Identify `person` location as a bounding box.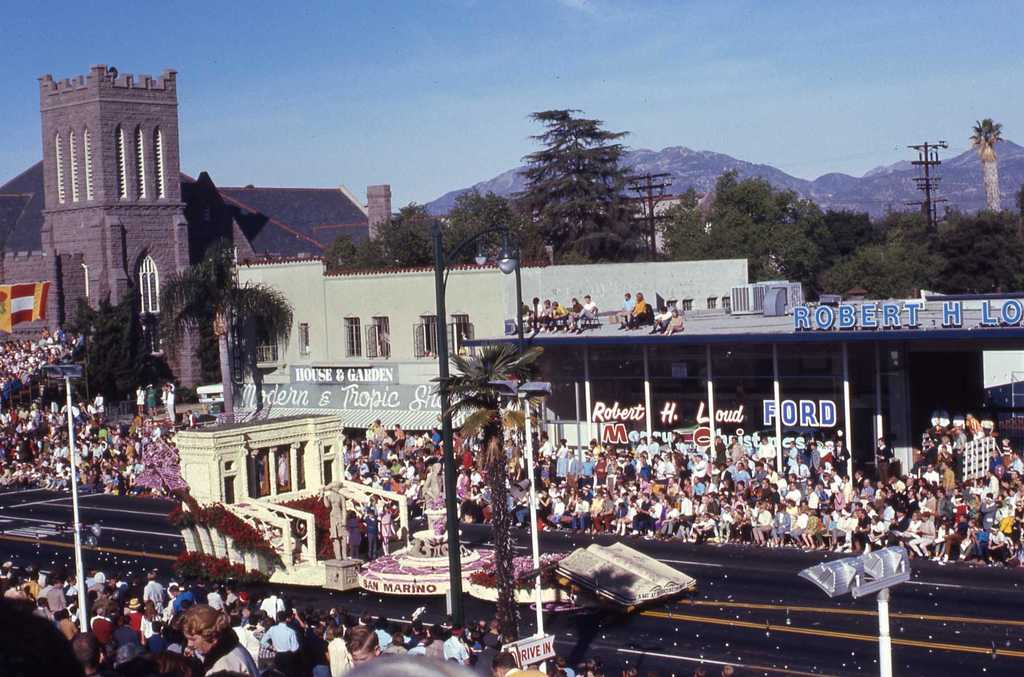
bbox=(143, 376, 157, 417).
